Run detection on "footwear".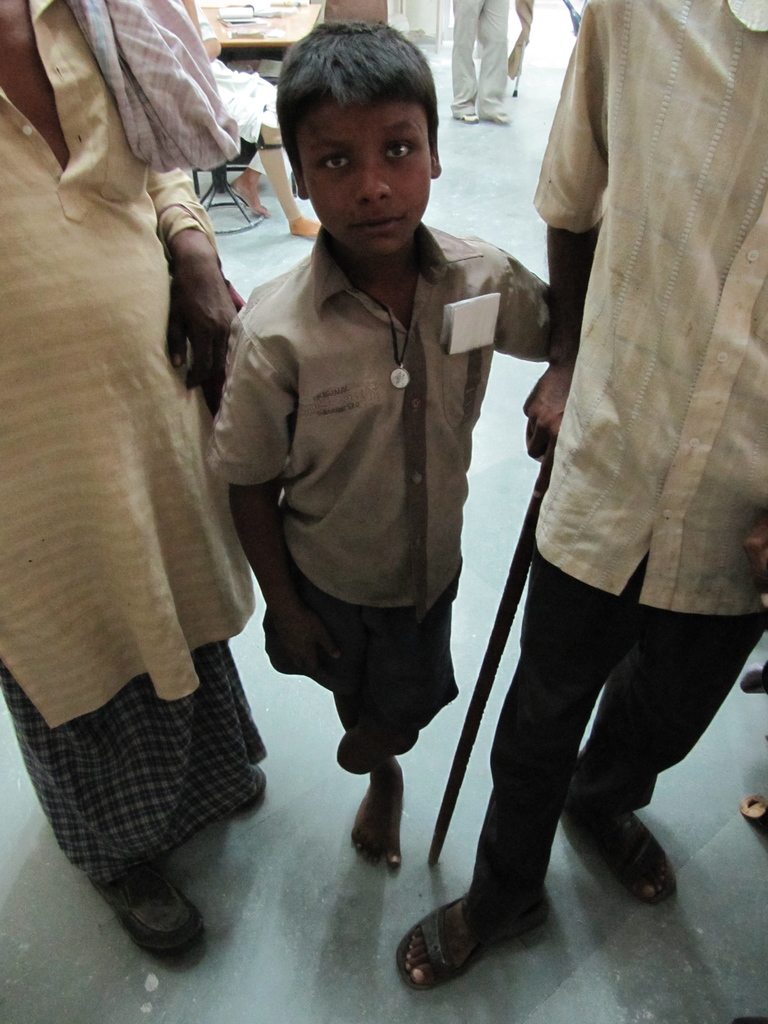
Result: x1=394, y1=896, x2=558, y2=996.
